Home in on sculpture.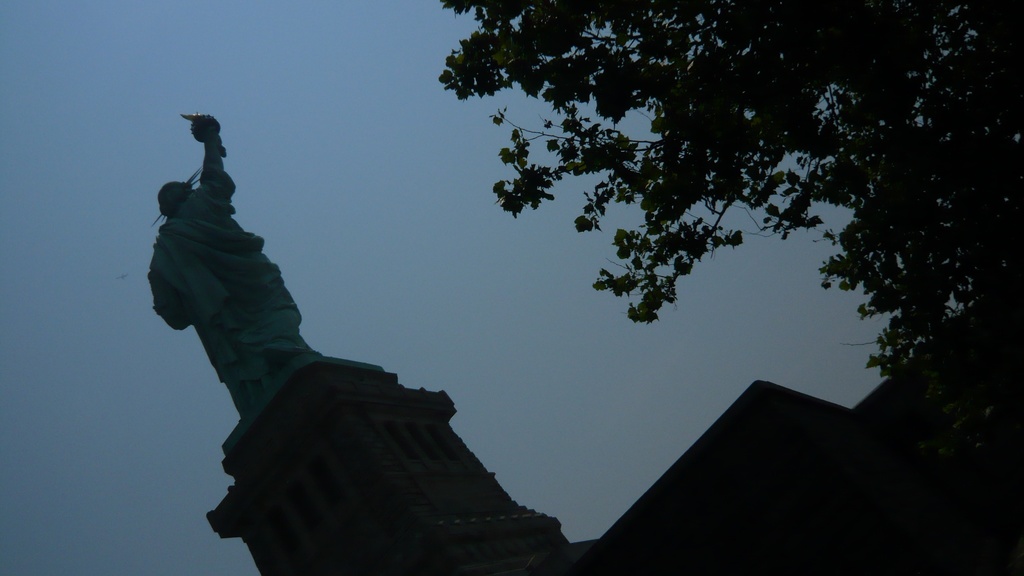
Homed in at [134, 62, 581, 557].
